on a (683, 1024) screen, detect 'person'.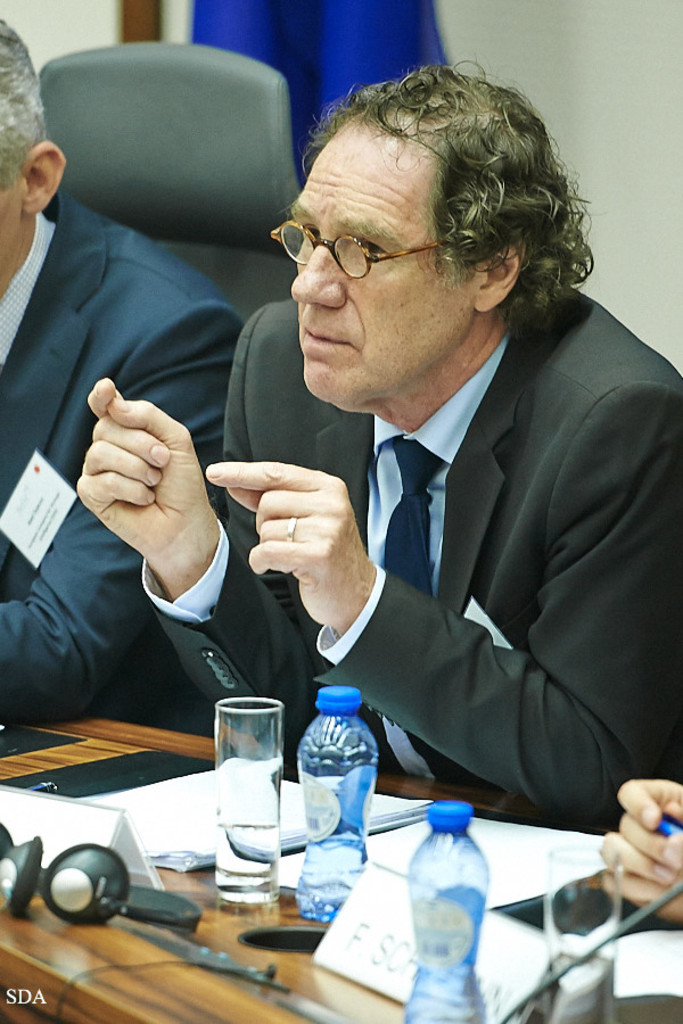
(0,22,256,725).
